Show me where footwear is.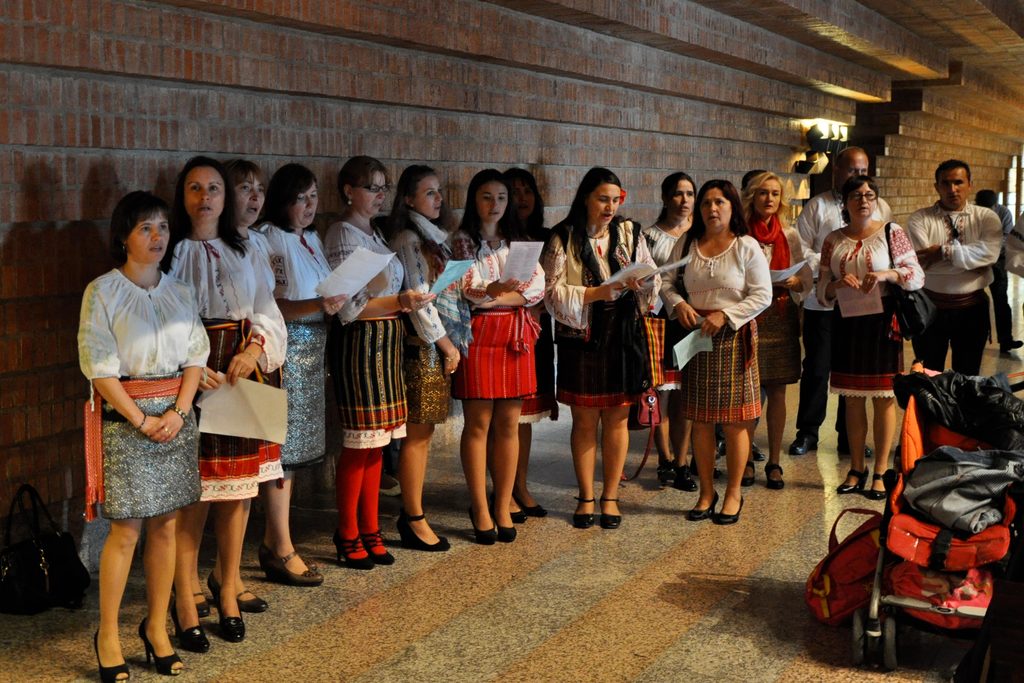
footwear is at bbox=(684, 490, 719, 521).
